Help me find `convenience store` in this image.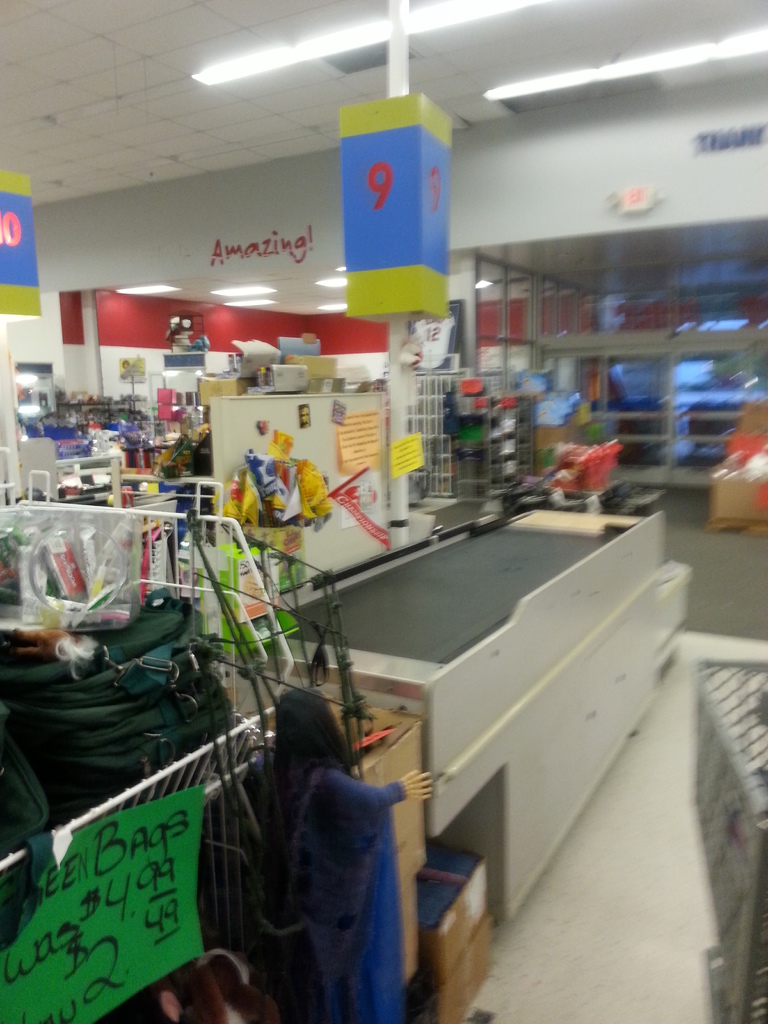
Found it: pyautogui.locateOnScreen(0, 0, 767, 1023).
